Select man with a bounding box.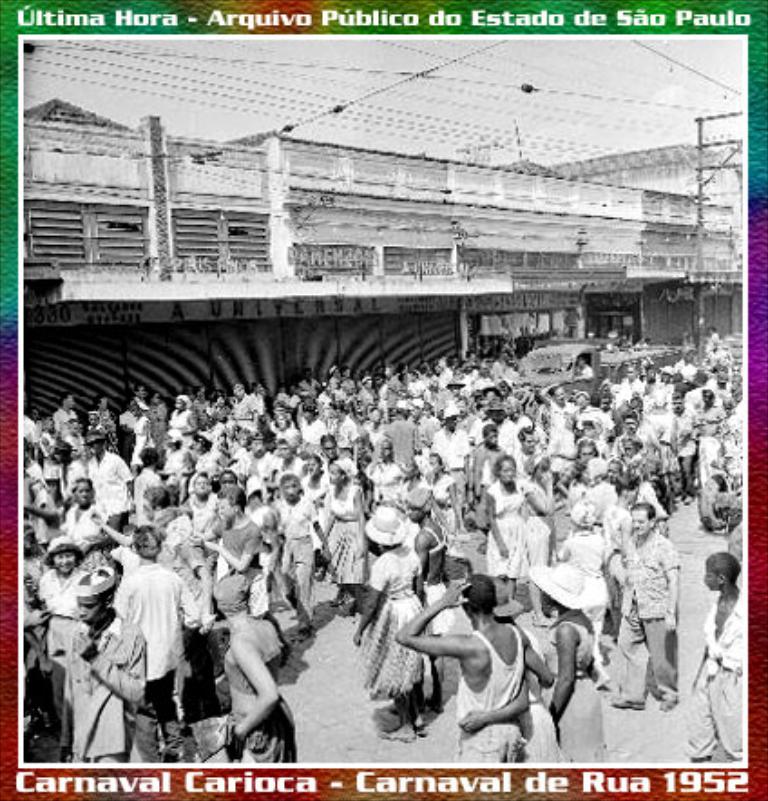
{"x1": 54, "y1": 475, "x2": 116, "y2": 545}.
